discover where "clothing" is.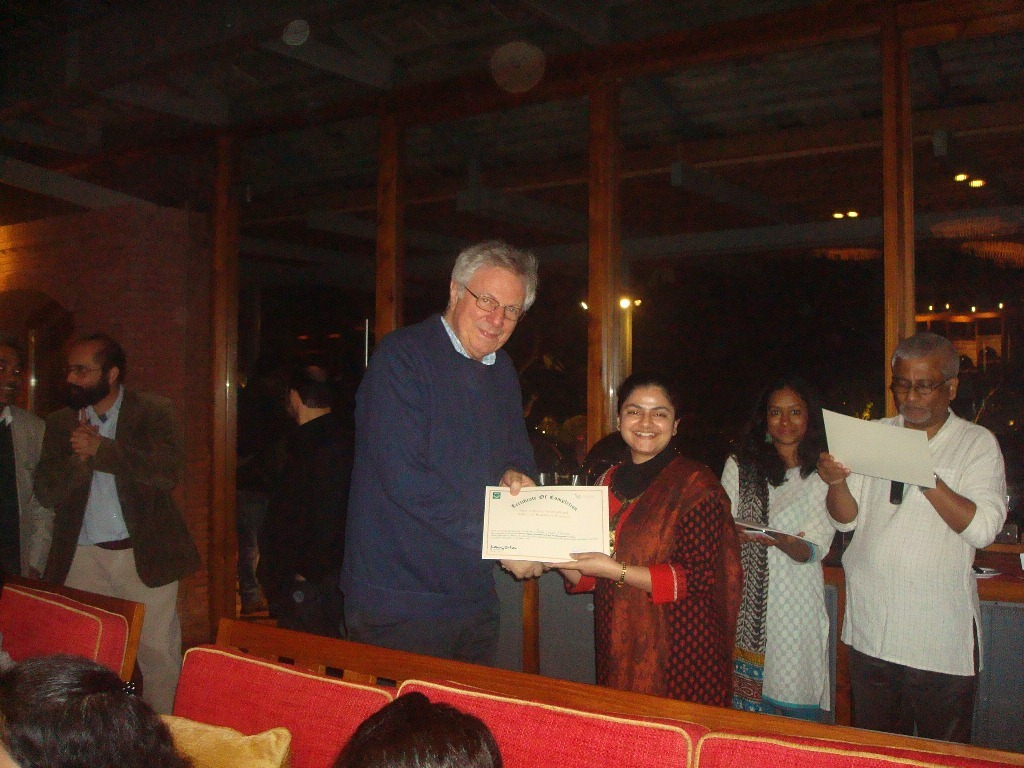
Discovered at 815 395 1005 745.
